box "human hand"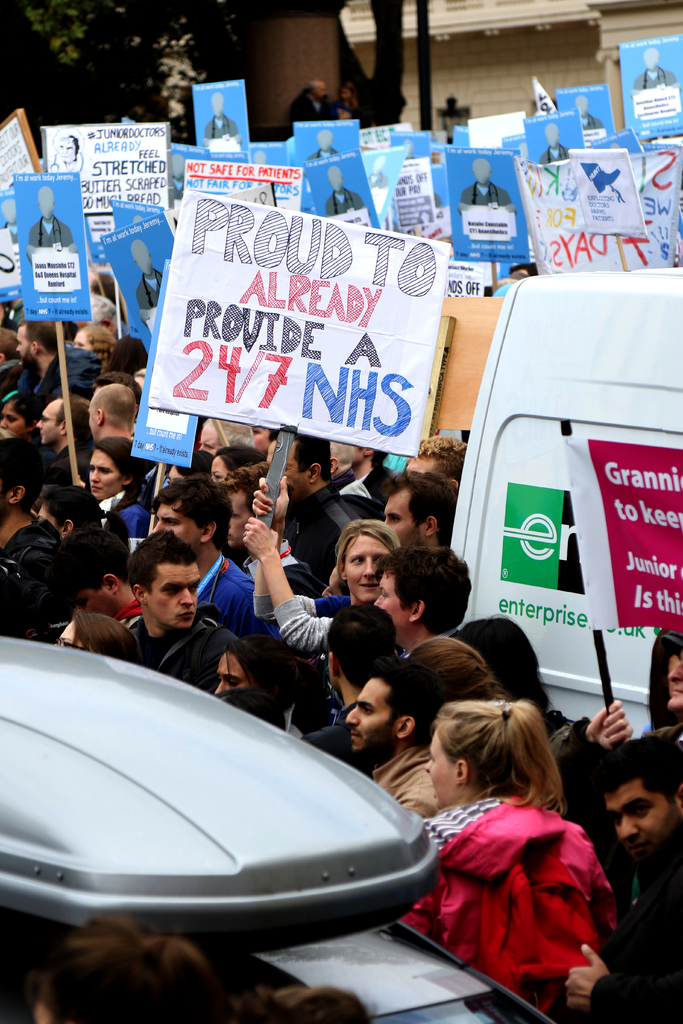
BBox(249, 474, 292, 524)
